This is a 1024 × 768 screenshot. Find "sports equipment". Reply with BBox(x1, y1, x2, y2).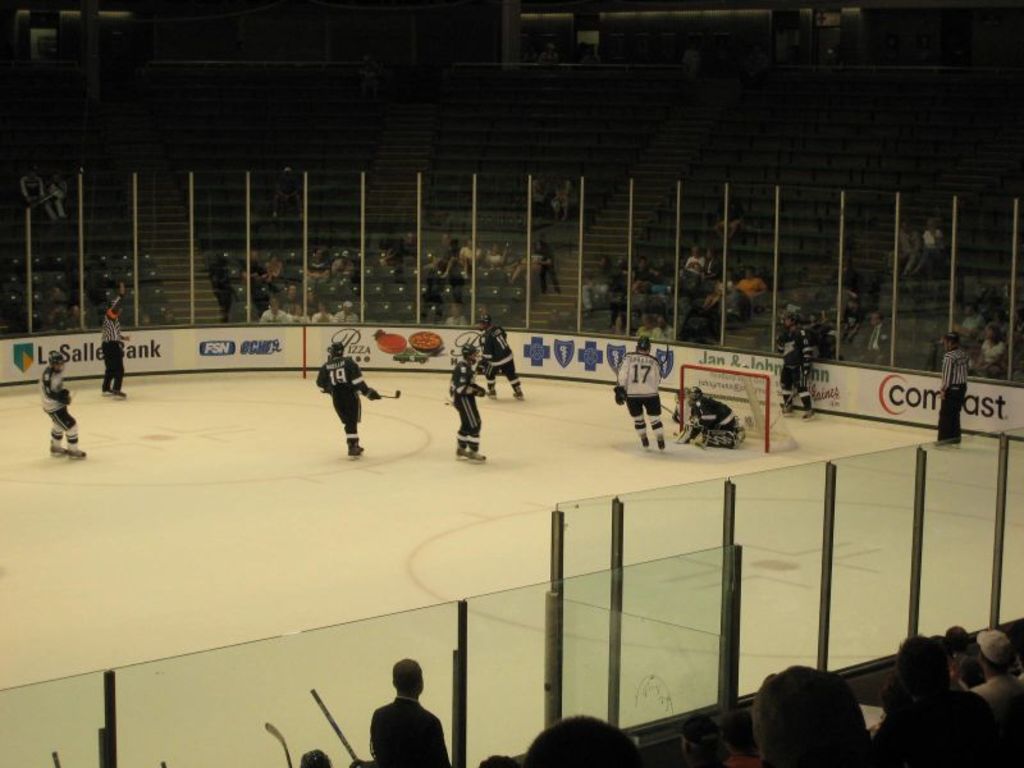
BBox(330, 343, 353, 360).
